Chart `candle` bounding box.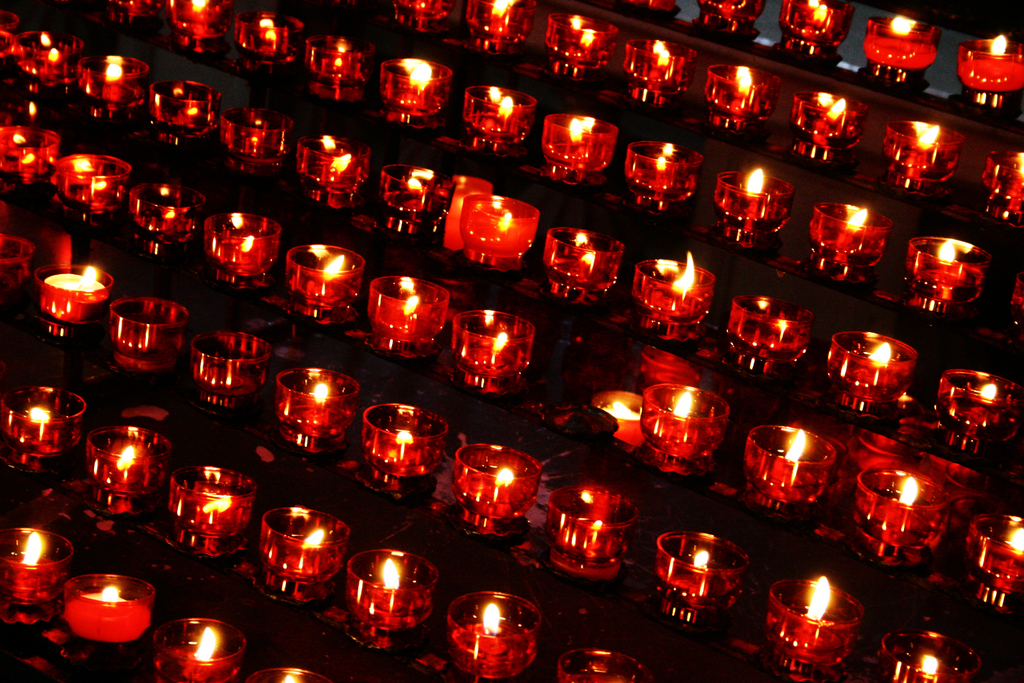
Charted: {"left": 31, "top": 257, "right": 105, "bottom": 329}.
